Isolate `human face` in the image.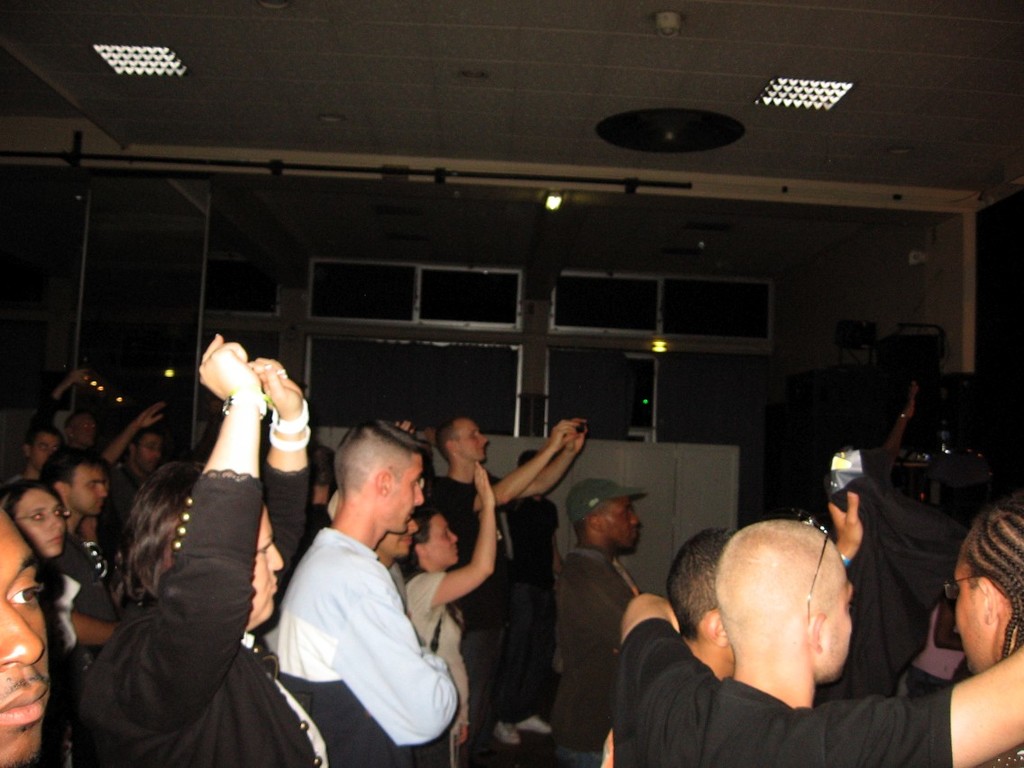
Isolated region: 427, 508, 458, 565.
